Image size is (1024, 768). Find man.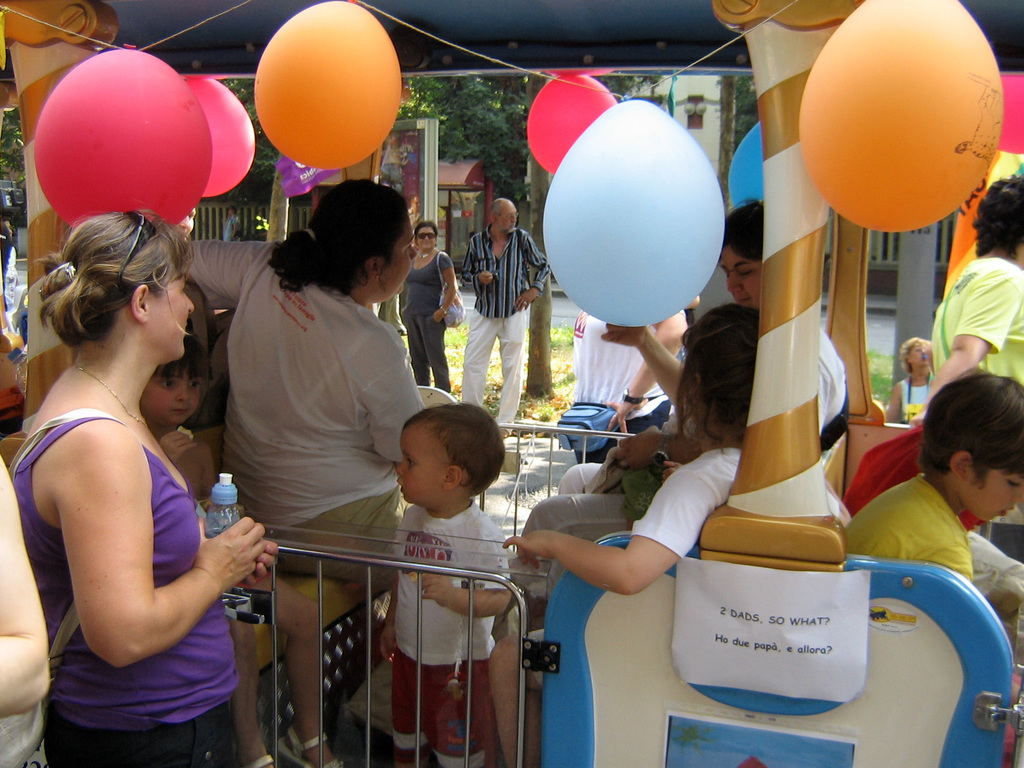
bbox=[457, 190, 551, 433].
